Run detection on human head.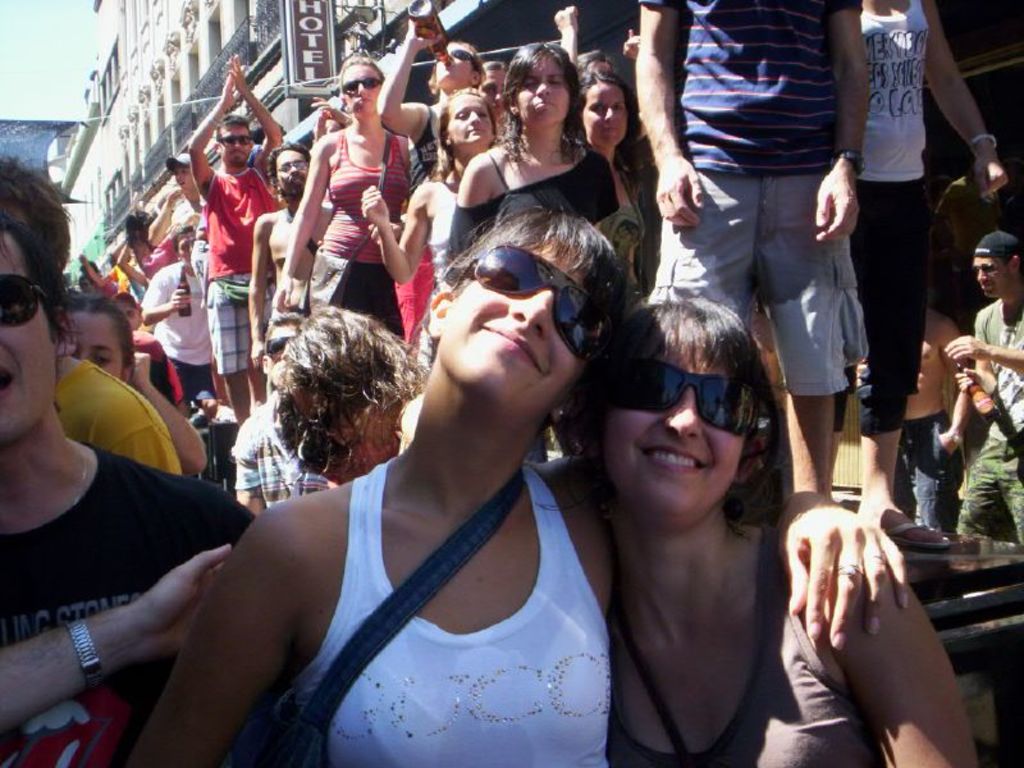
Result: x1=257, y1=302, x2=296, y2=384.
